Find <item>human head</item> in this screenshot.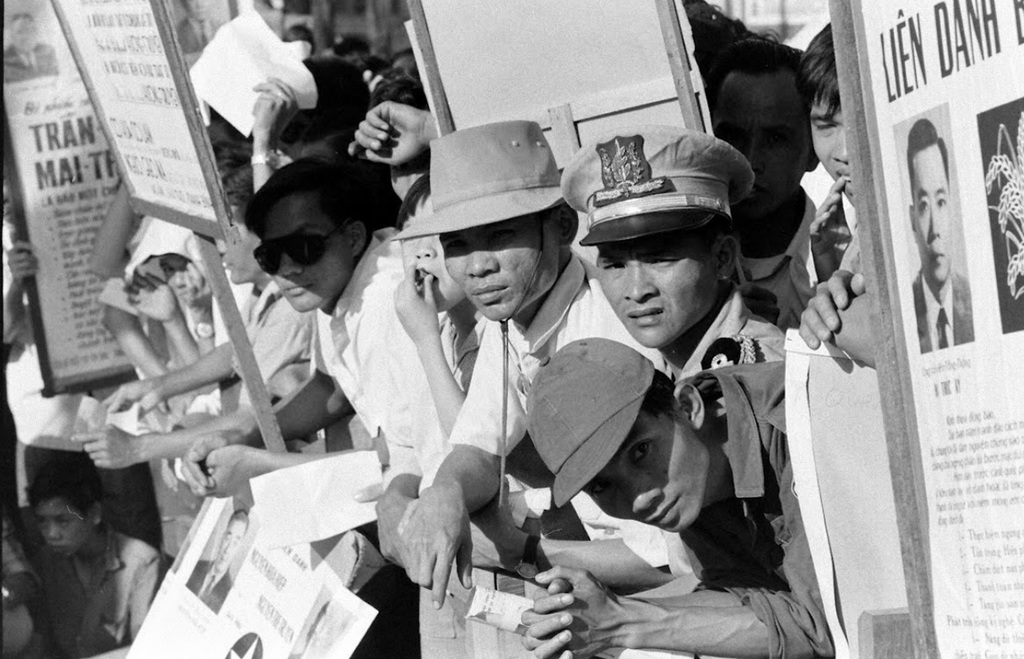
The bounding box for <item>human head</item> is {"x1": 156, "y1": 255, "x2": 191, "y2": 305}.
